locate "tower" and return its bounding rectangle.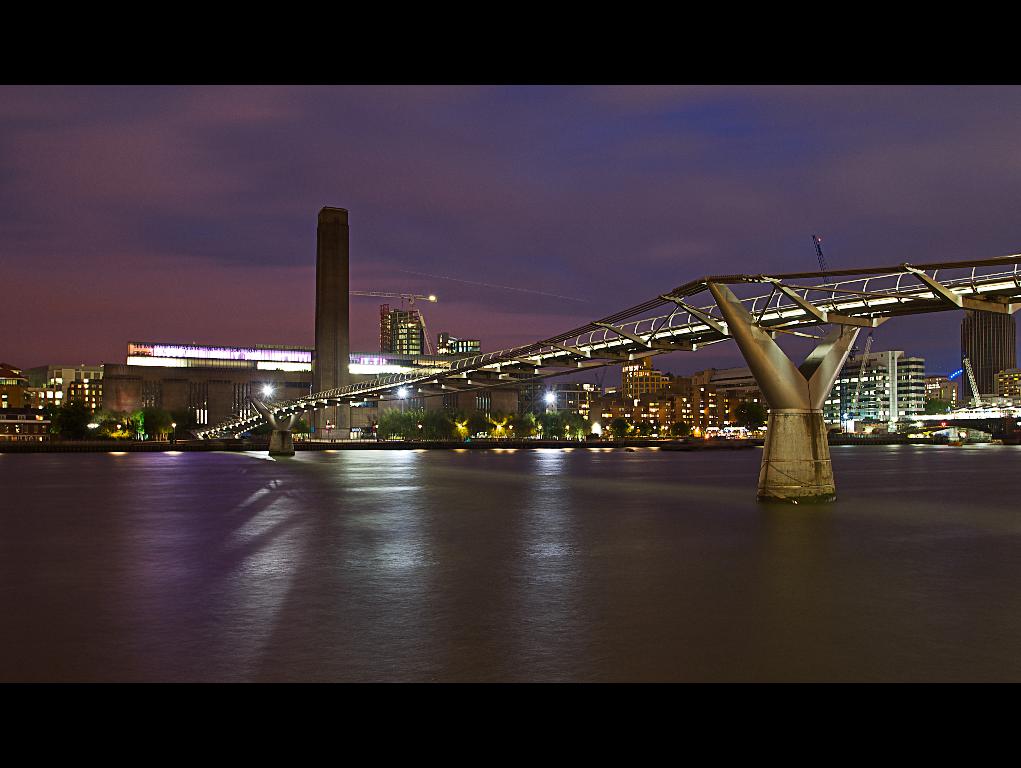
l=371, t=300, r=438, b=357.
